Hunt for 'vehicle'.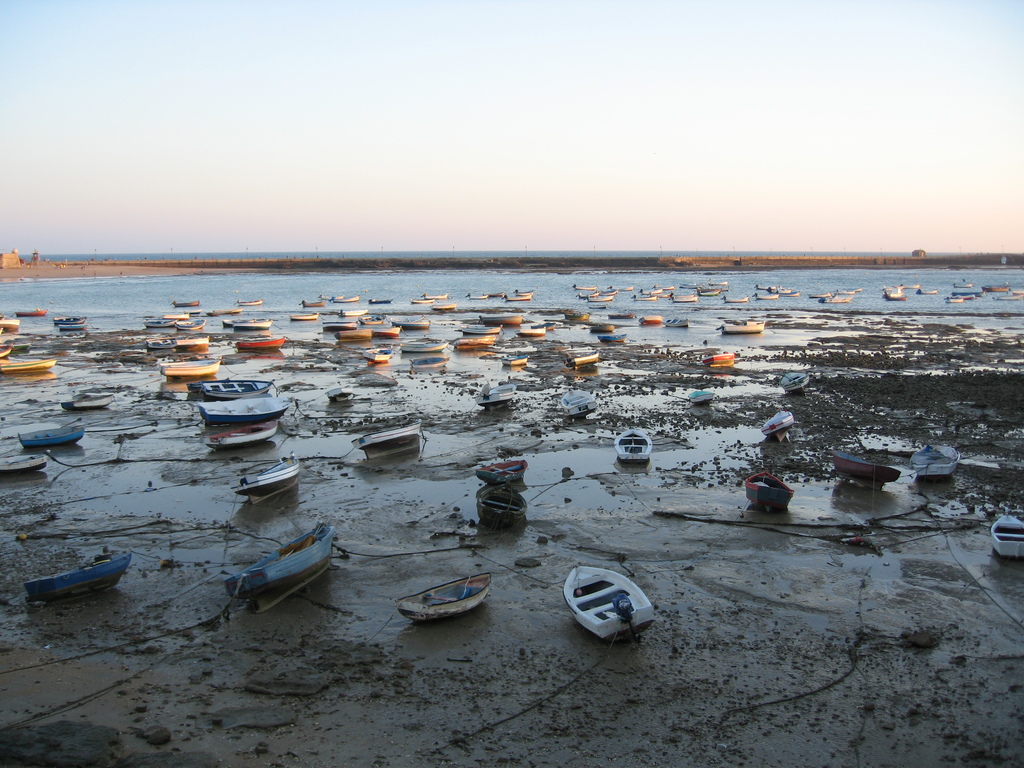
Hunted down at box=[340, 328, 374, 339].
